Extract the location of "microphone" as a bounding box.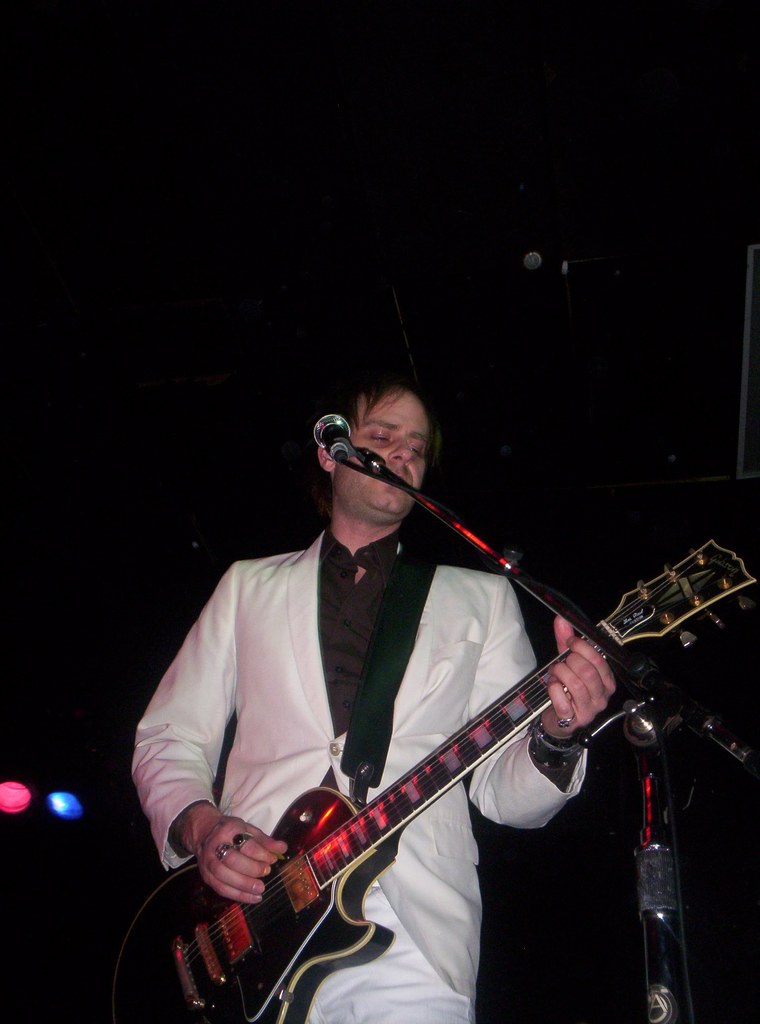
{"x1": 315, "y1": 415, "x2": 353, "y2": 465}.
